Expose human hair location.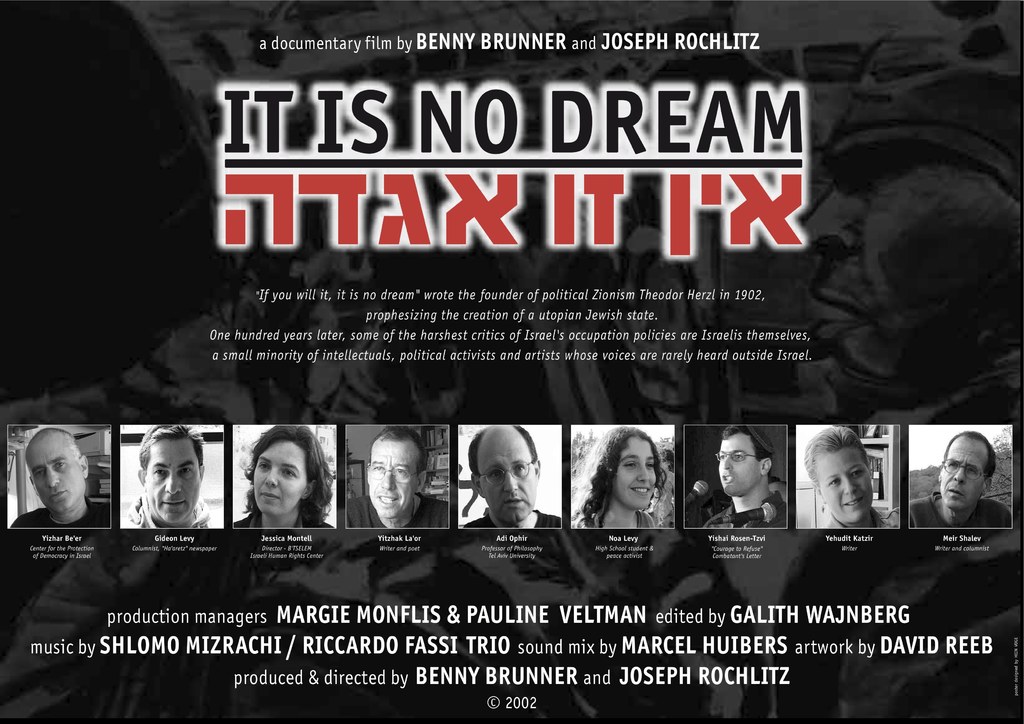
Exposed at [938, 430, 995, 488].
